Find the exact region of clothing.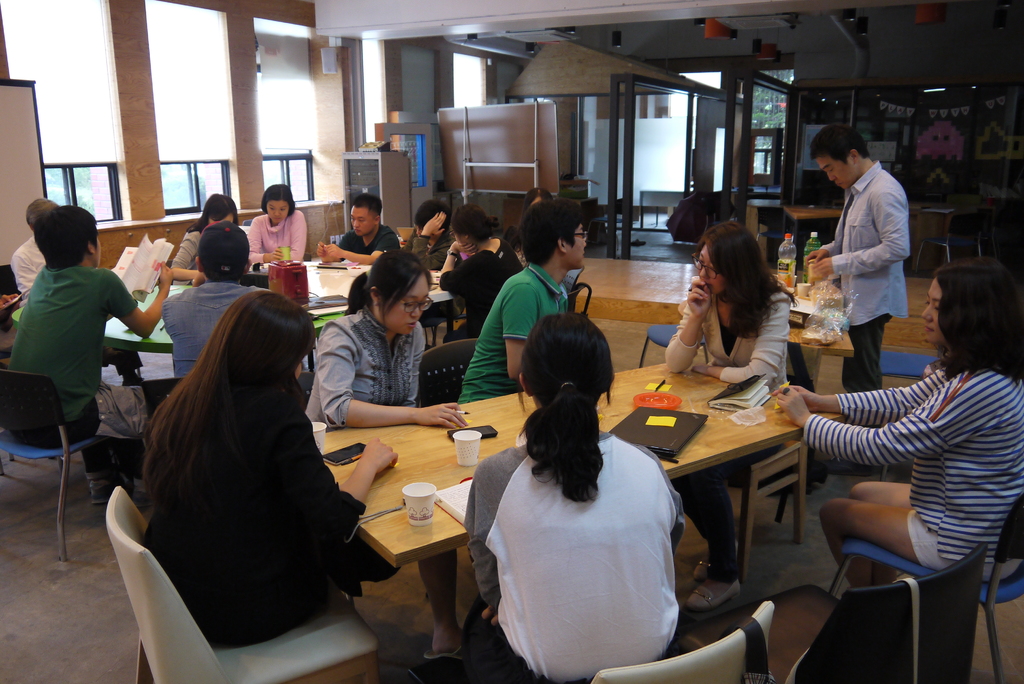
Exact region: 437, 234, 522, 340.
